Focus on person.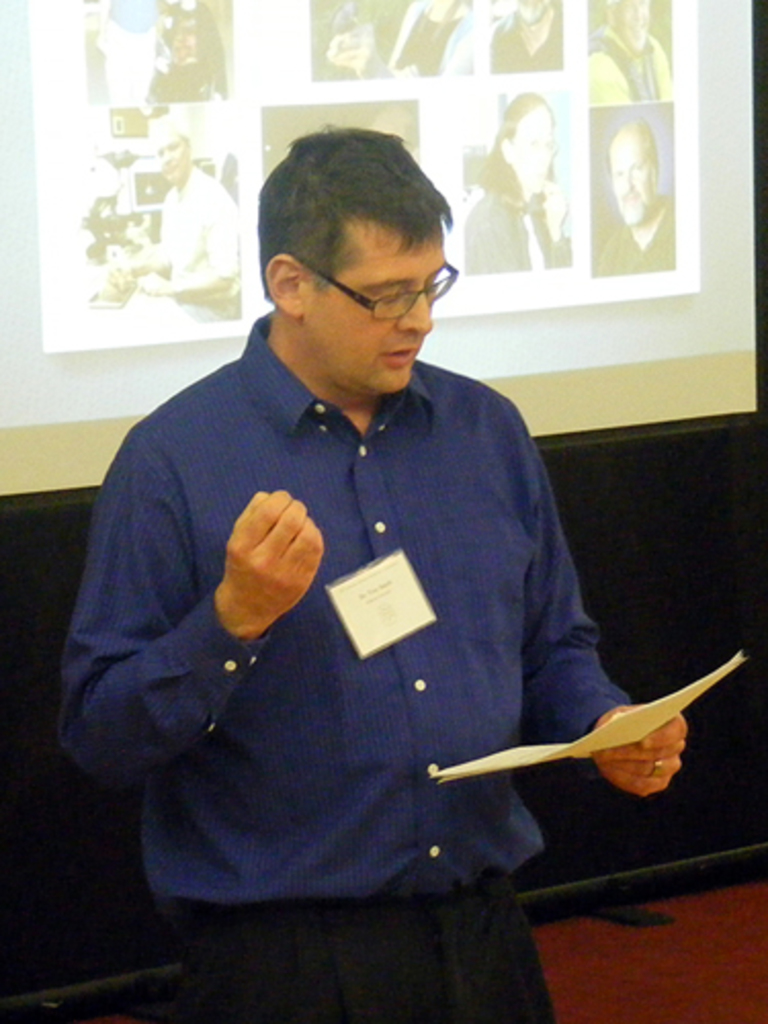
Focused at (x1=580, y1=119, x2=692, y2=285).
